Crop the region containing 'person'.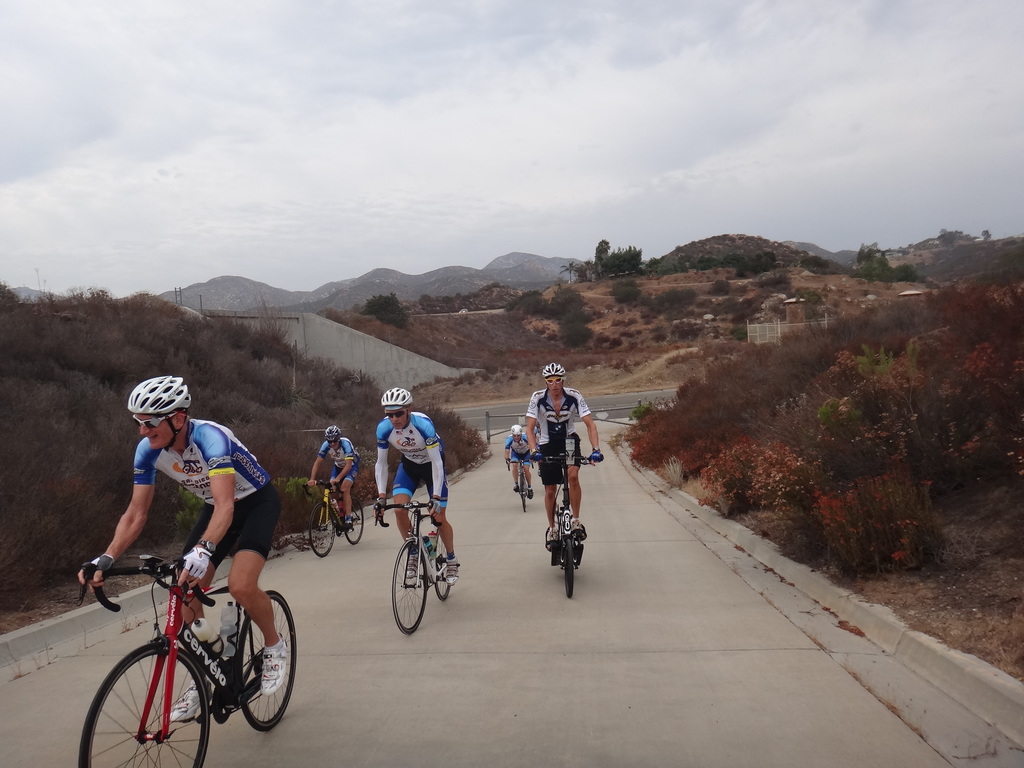
Crop region: region(374, 387, 464, 586).
